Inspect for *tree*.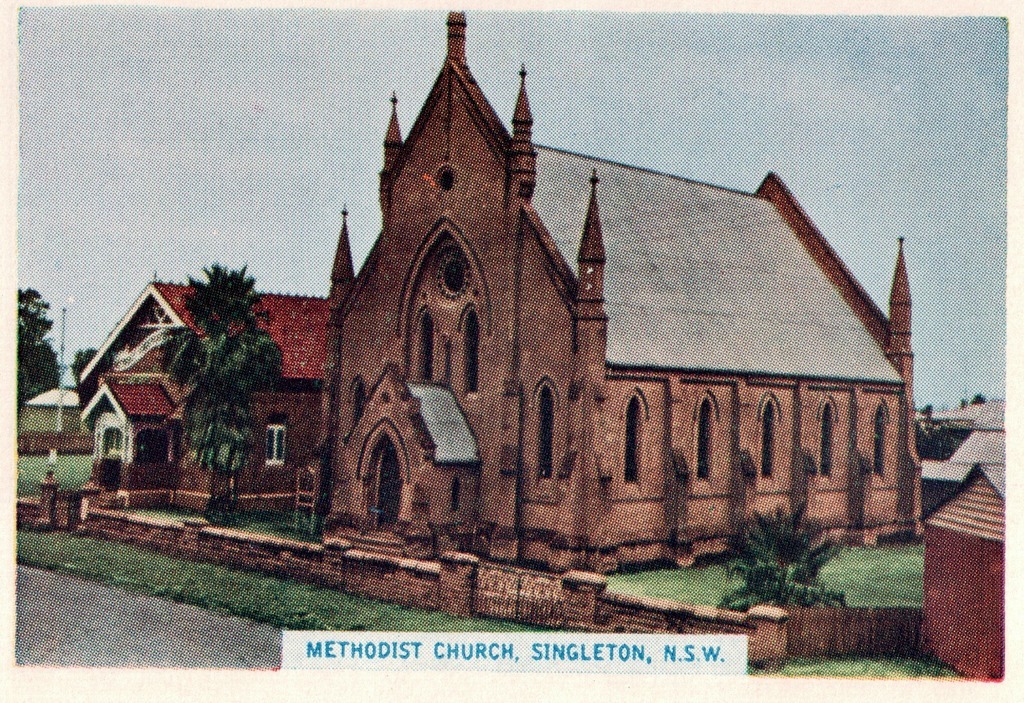
Inspection: (129, 238, 277, 511).
